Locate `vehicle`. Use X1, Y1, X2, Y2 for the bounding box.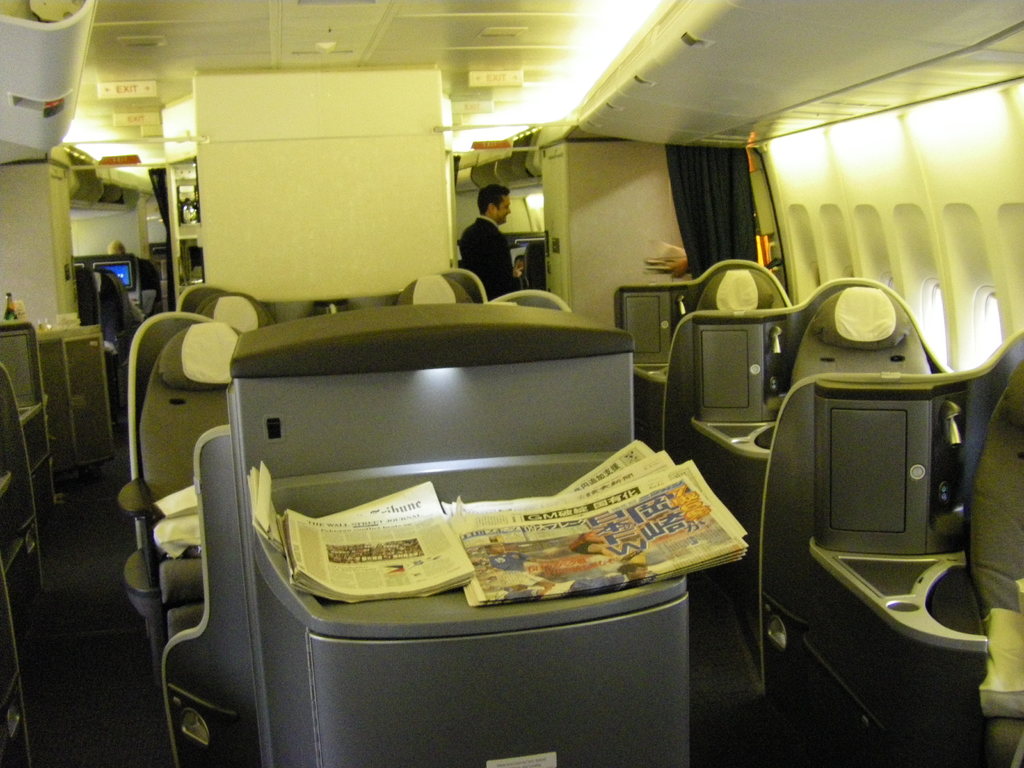
0, 0, 1023, 767.
